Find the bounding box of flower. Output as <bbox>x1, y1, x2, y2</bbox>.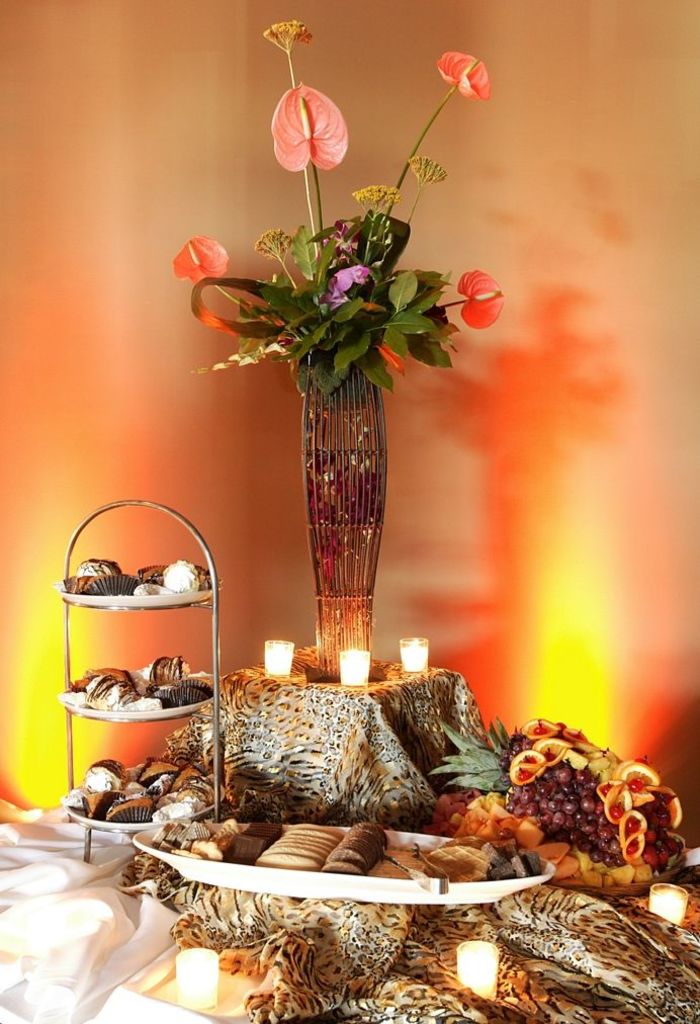
<bbox>170, 232, 241, 283</bbox>.
